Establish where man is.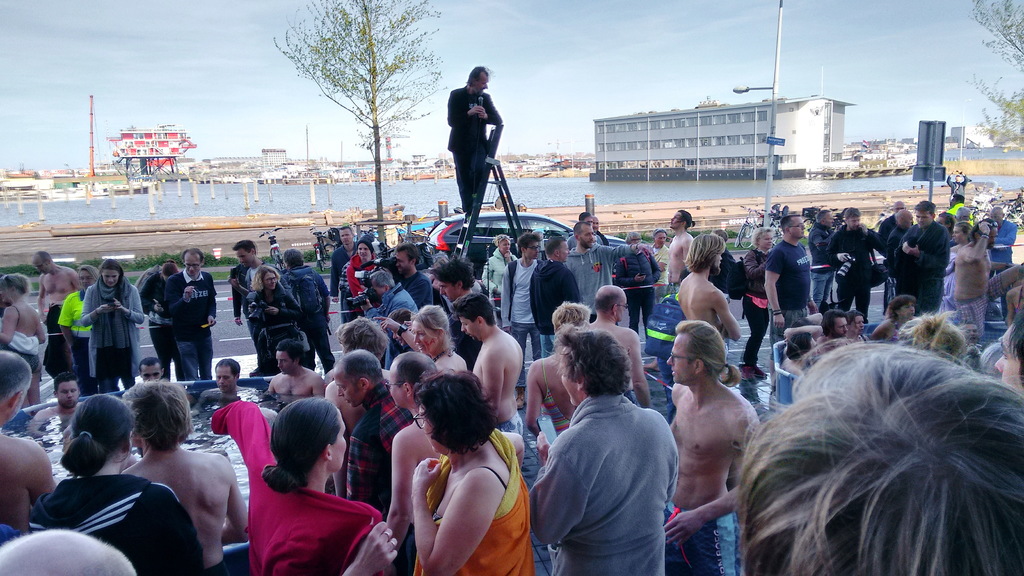
Established at select_region(228, 238, 266, 374).
